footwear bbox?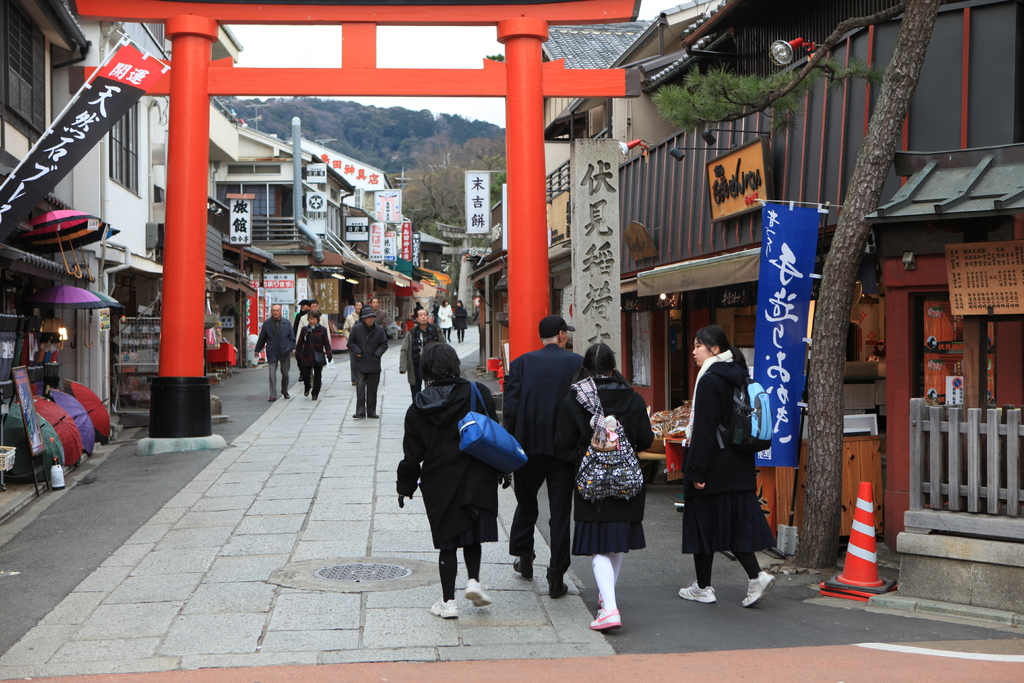
589/609/624/631
